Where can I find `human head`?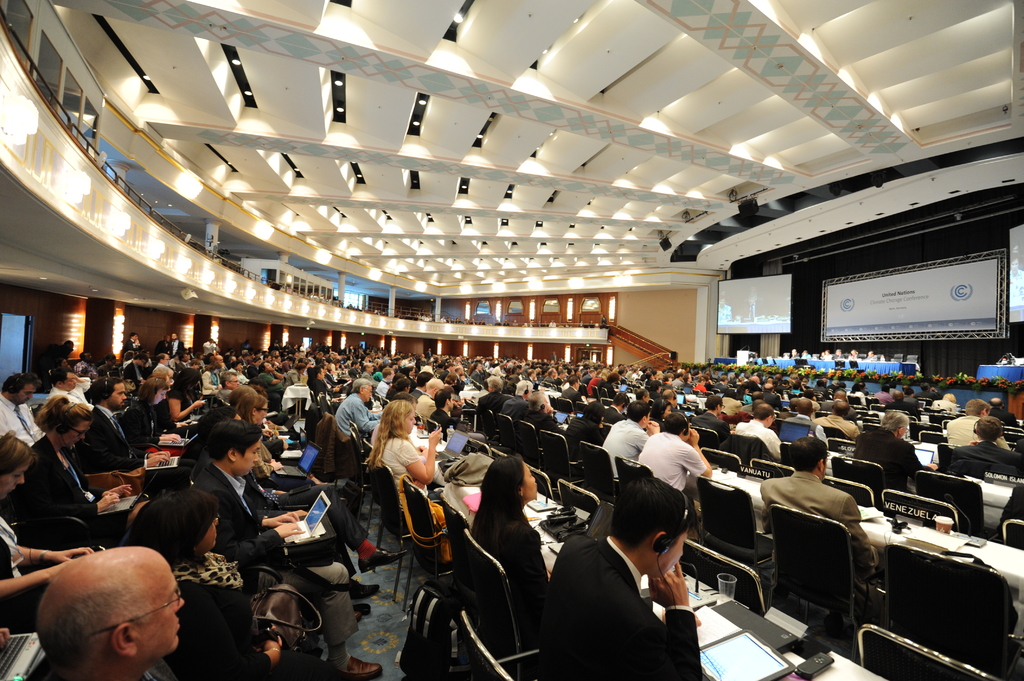
You can find it at select_region(794, 397, 815, 417).
